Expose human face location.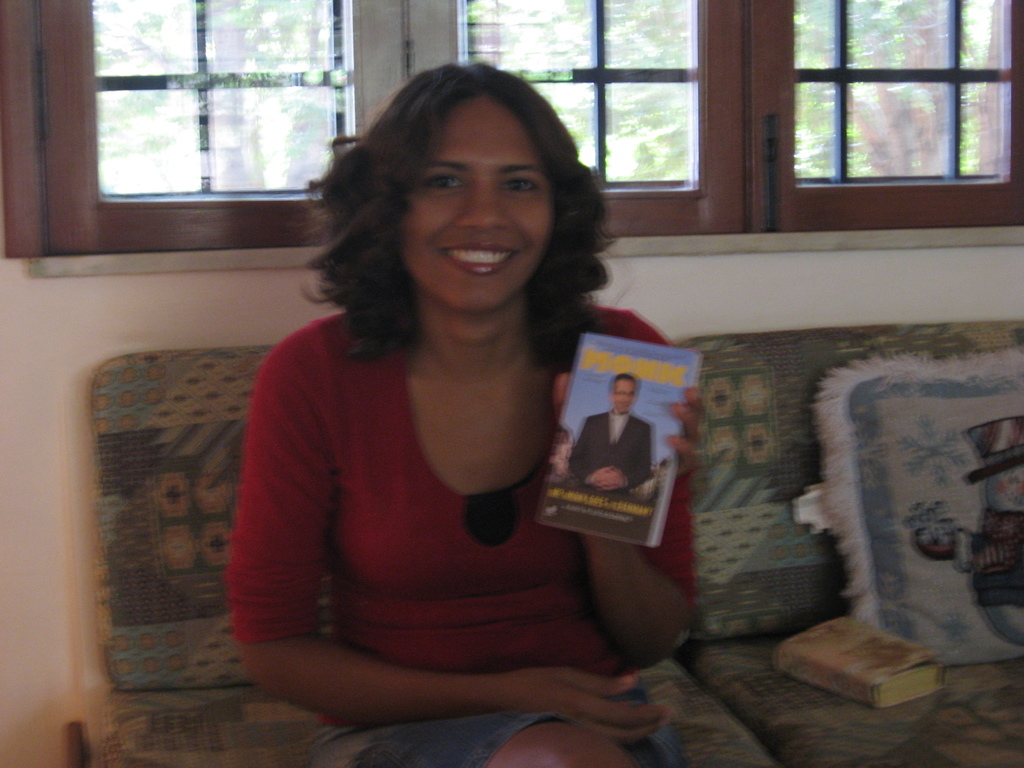
Exposed at 397 88 550 307.
